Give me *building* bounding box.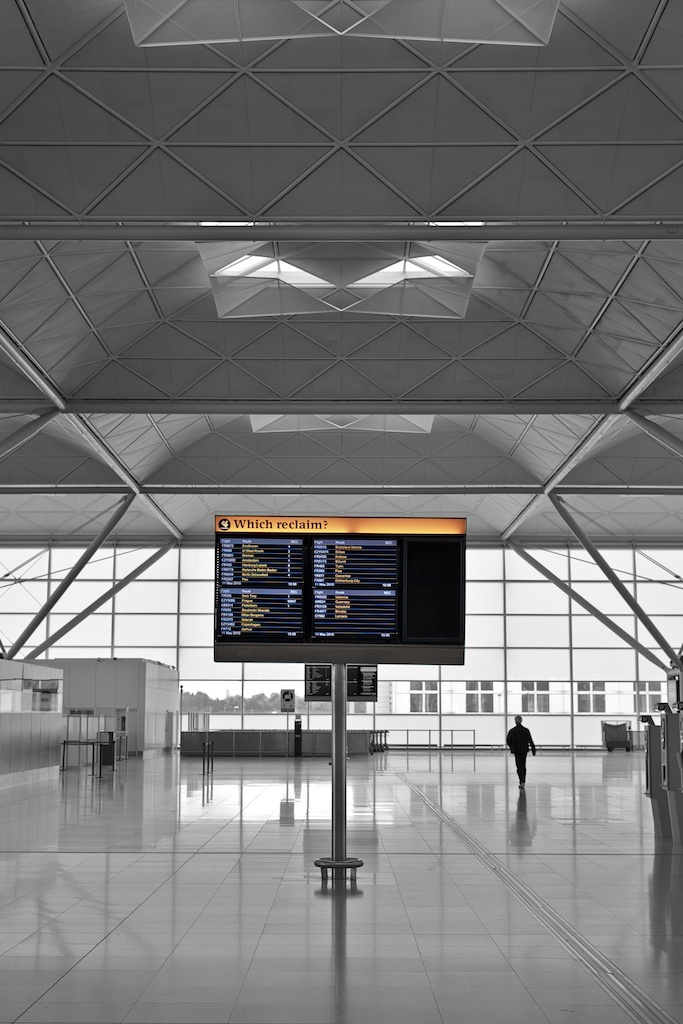
region(0, 0, 682, 1023).
